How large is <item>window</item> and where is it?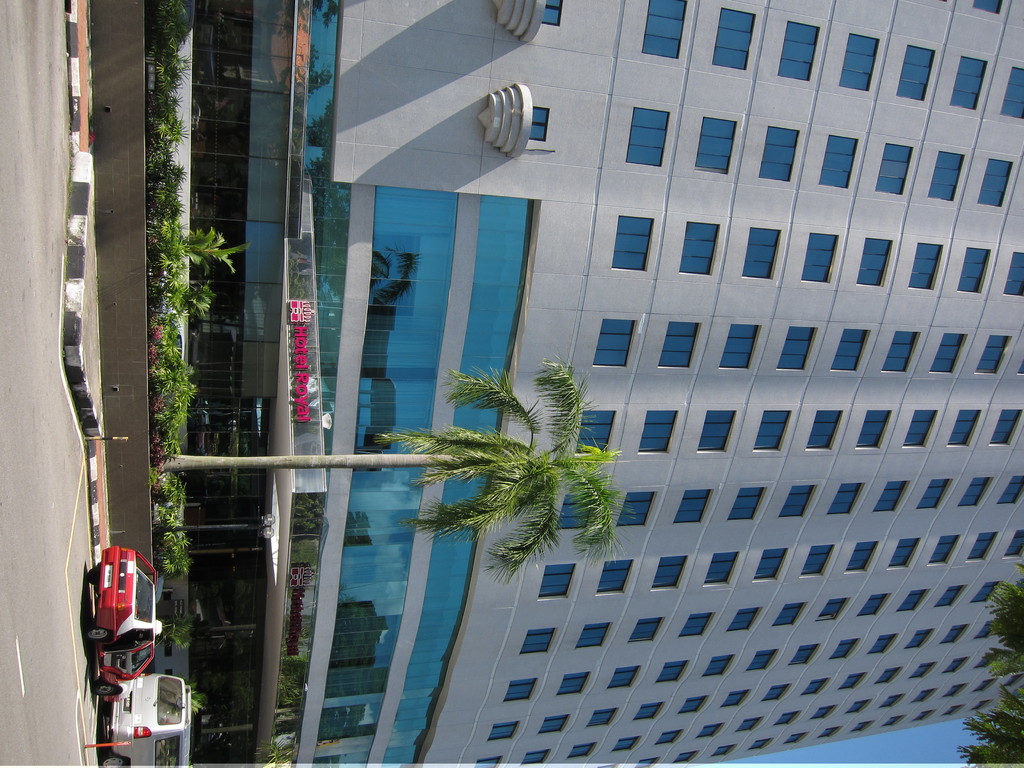
Bounding box: bbox=[895, 39, 943, 113].
